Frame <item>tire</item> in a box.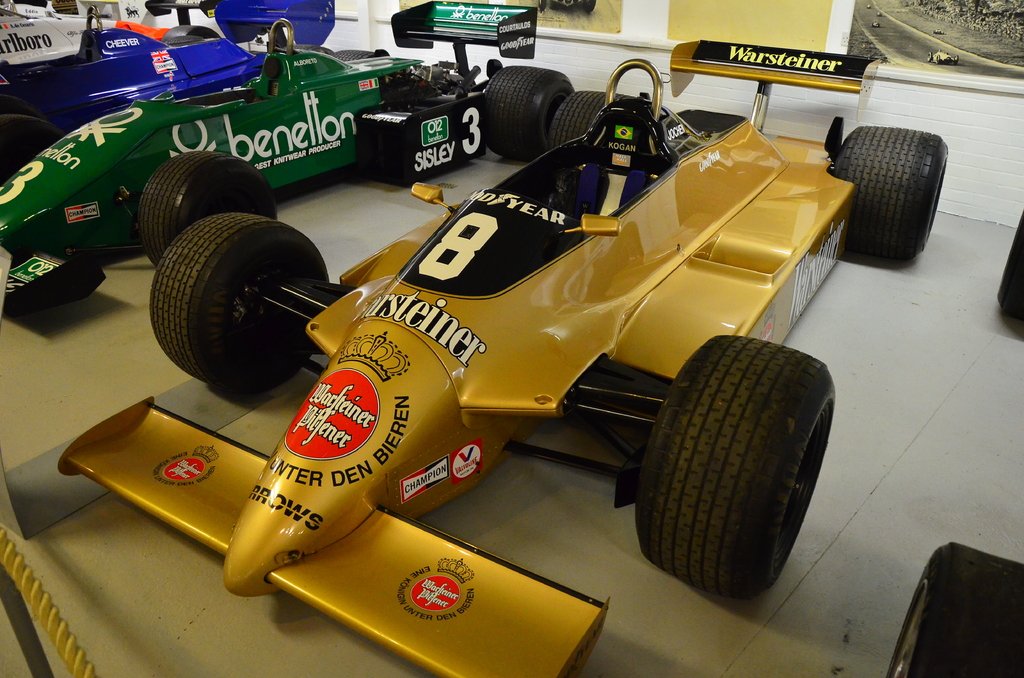
[x1=538, y1=82, x2=636, y2=154].
